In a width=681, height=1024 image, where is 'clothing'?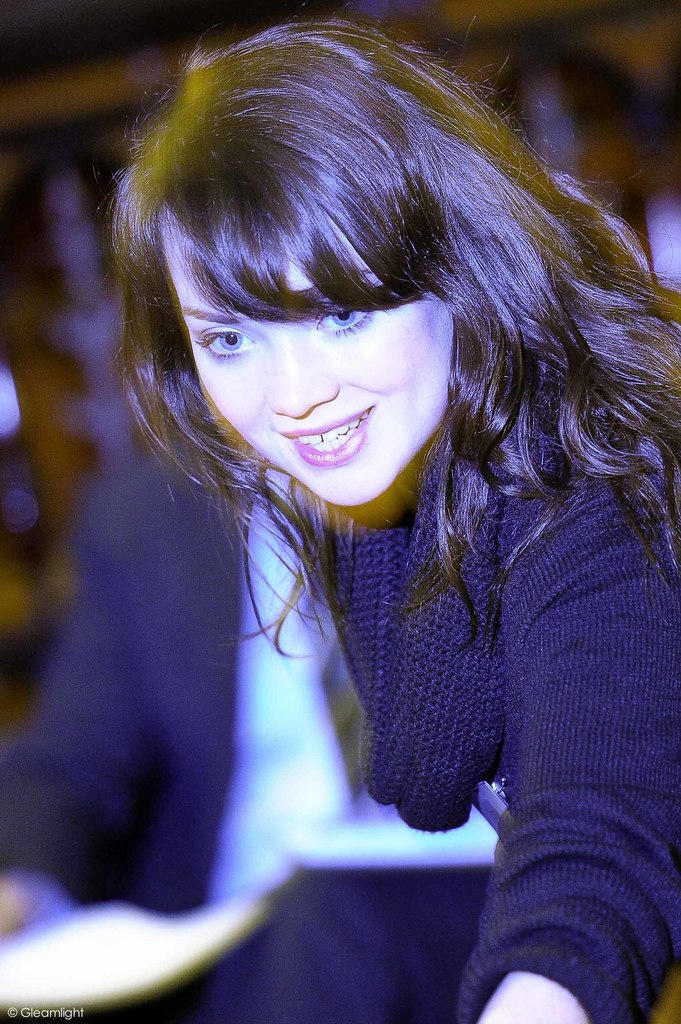
bbox=[255, 395, 661, 901].
